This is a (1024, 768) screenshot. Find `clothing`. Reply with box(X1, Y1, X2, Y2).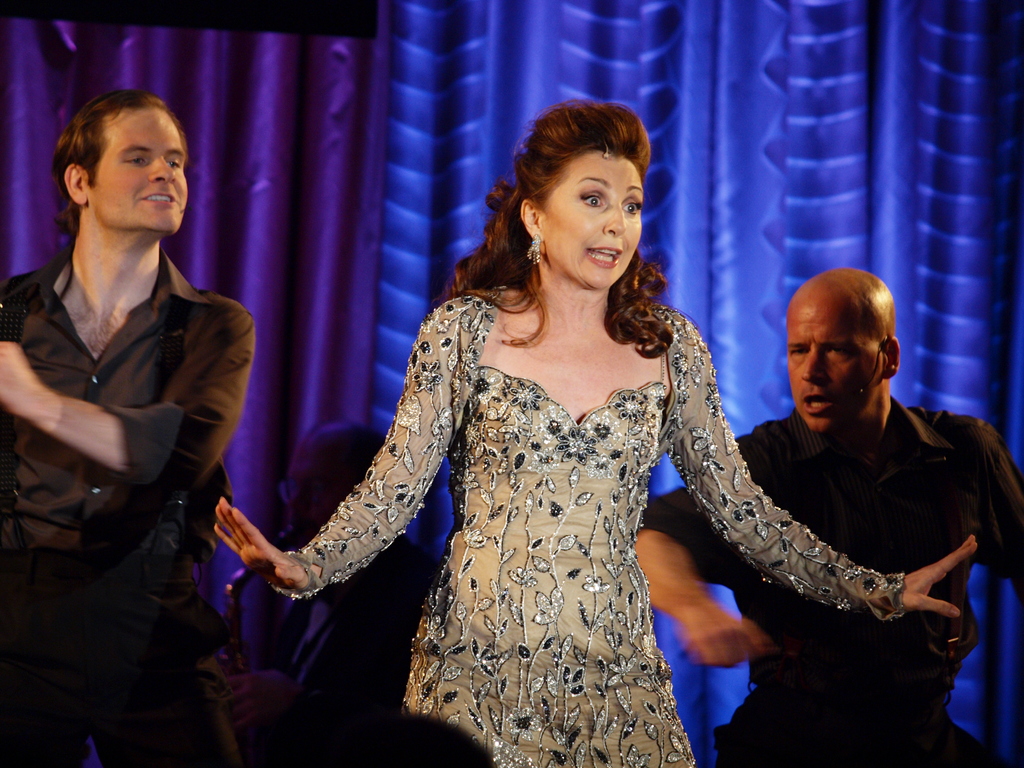
box(219, 202, 879, 710).
